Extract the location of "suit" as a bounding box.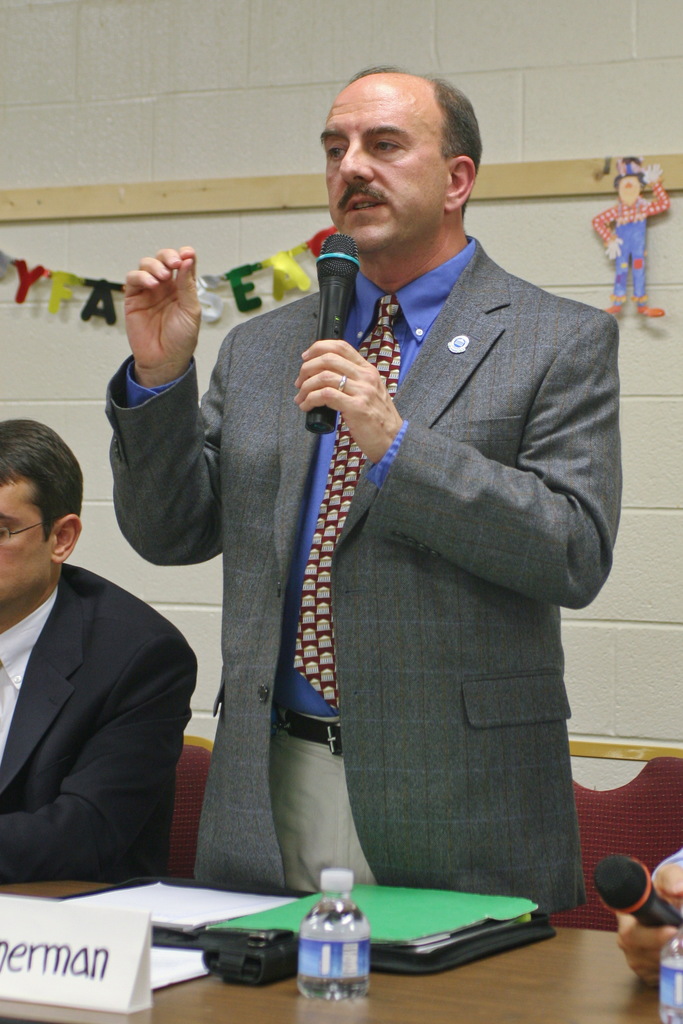
<bbox>0, 471, 218, 927</bbox>.
